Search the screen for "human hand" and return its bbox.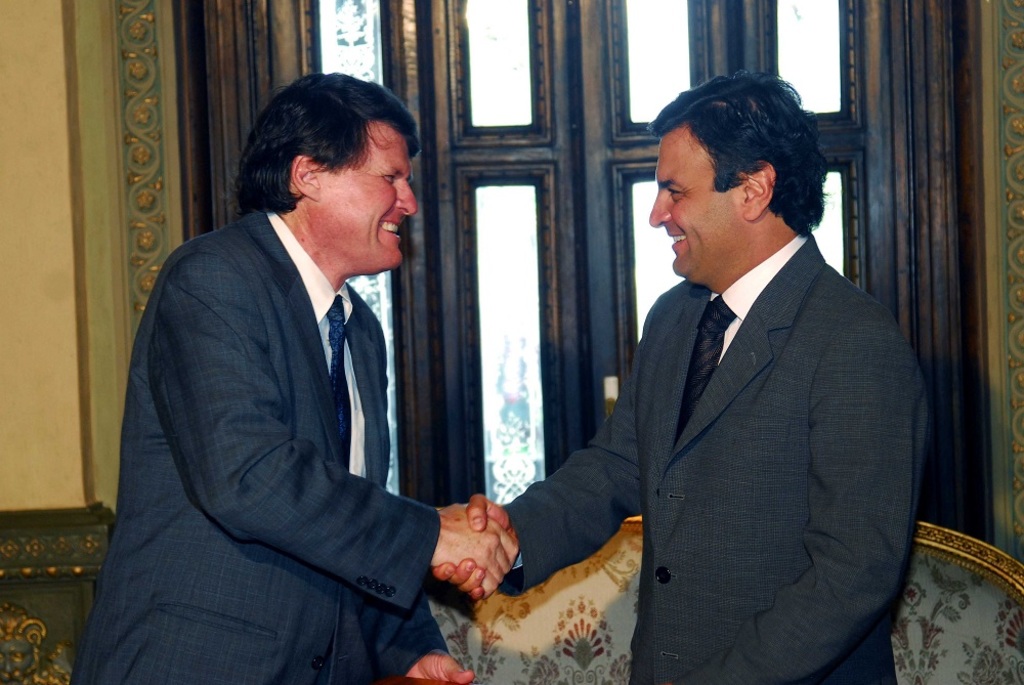
Found: <box>431,493,520,606</box>.
